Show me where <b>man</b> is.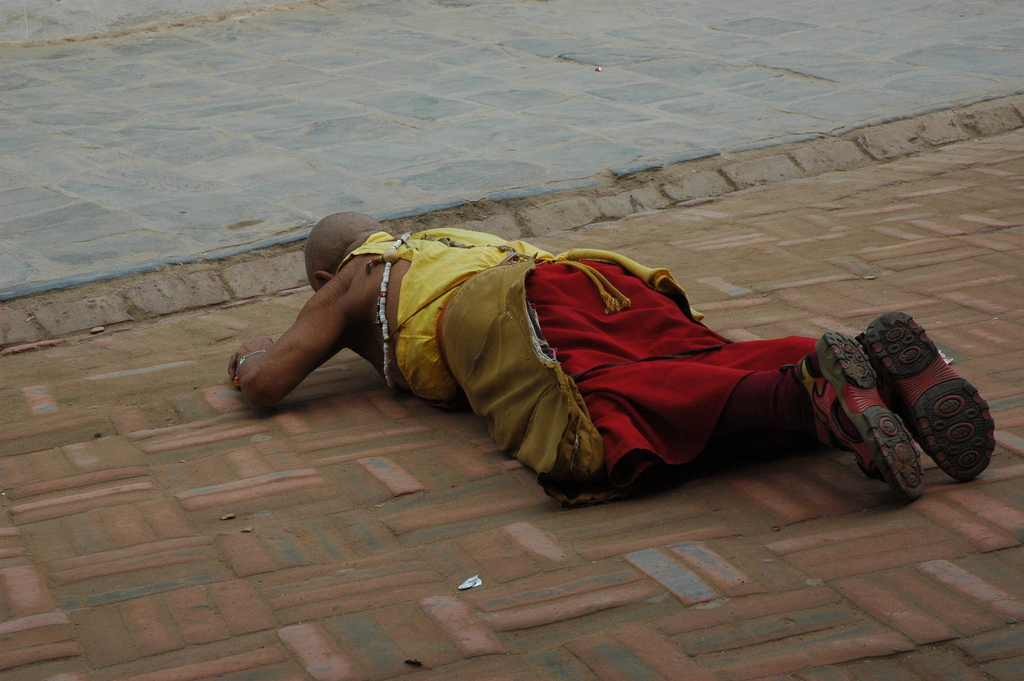
<b>man</b> is at <region>225, 174, 947, 539</region>.
